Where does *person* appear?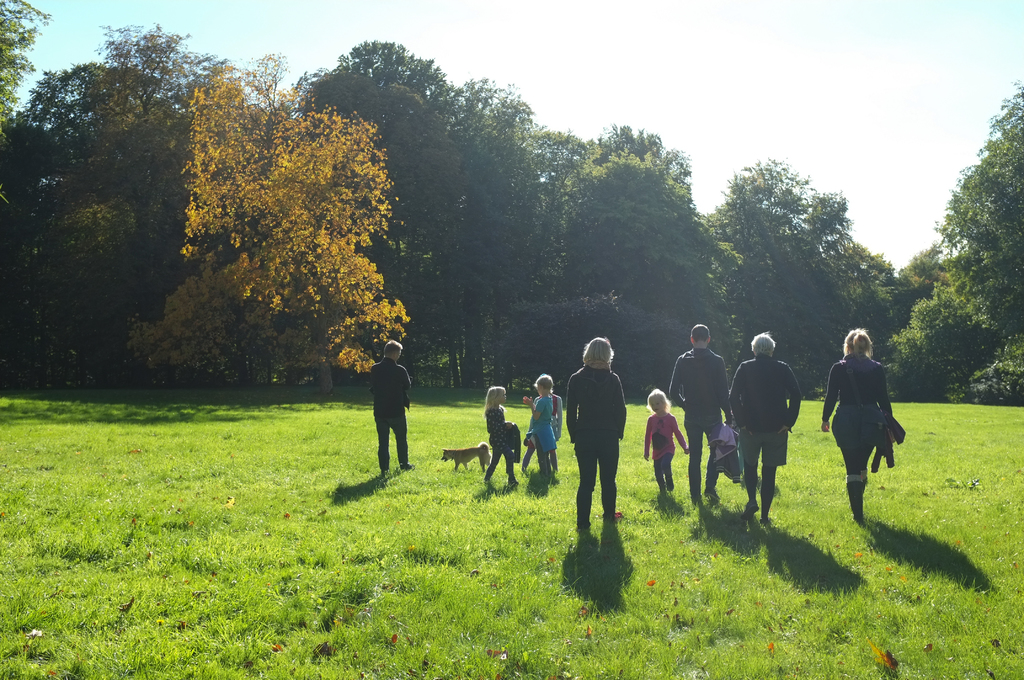
Appears at bbox=[642, 390, 692, 492].
